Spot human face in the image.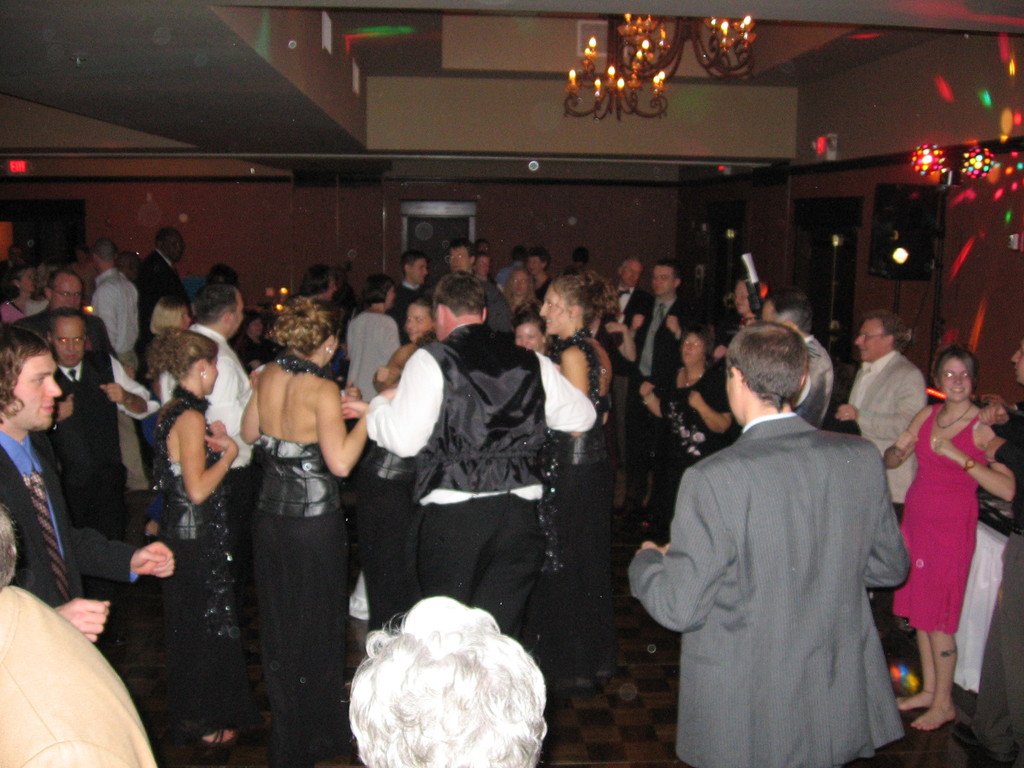
human face found at bbox=[513, 320, 544, 352].
